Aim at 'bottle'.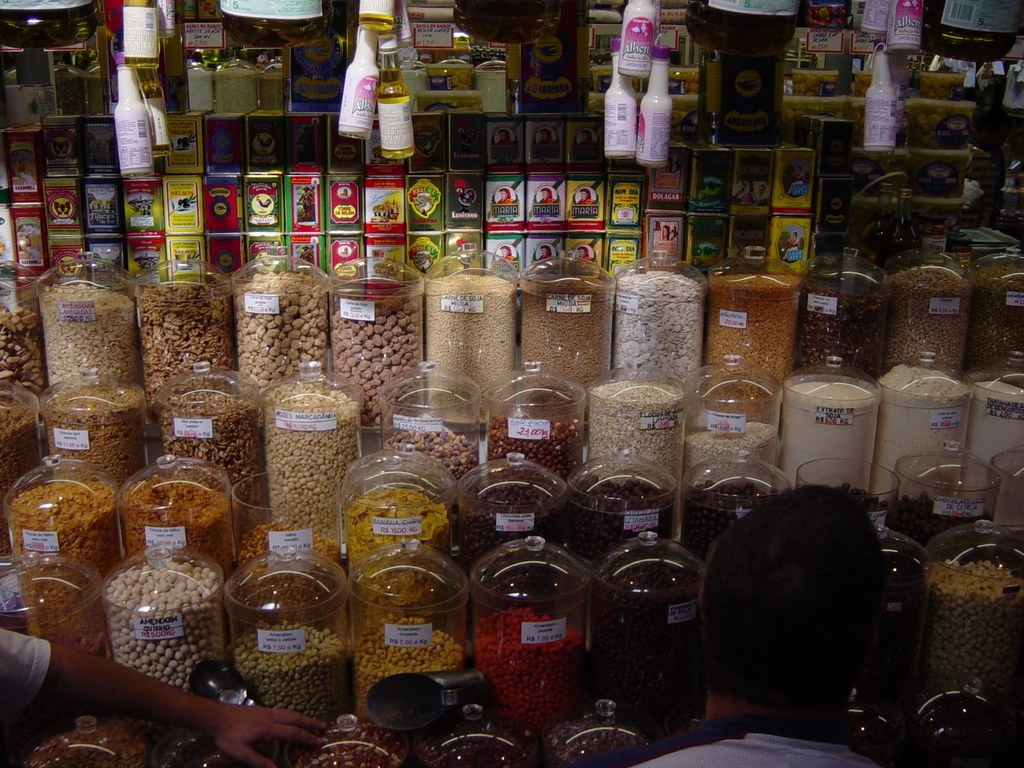
Aimed at locate(341, 22, 378, 140).
